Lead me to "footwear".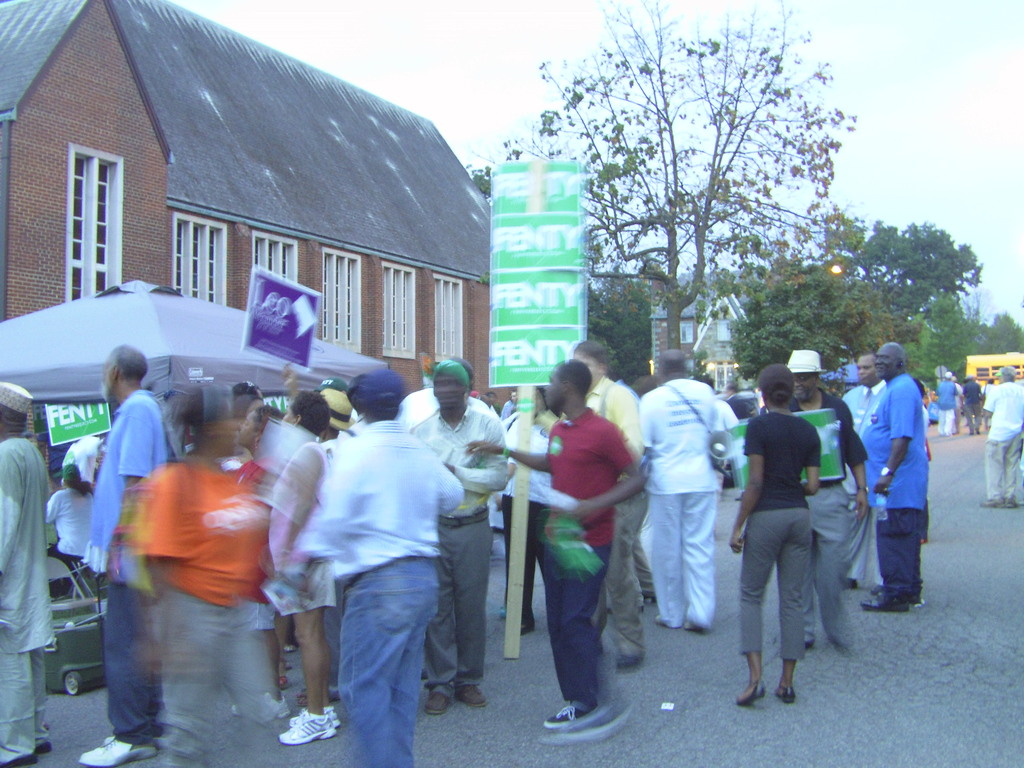
Lead to (738,680,761,705).
